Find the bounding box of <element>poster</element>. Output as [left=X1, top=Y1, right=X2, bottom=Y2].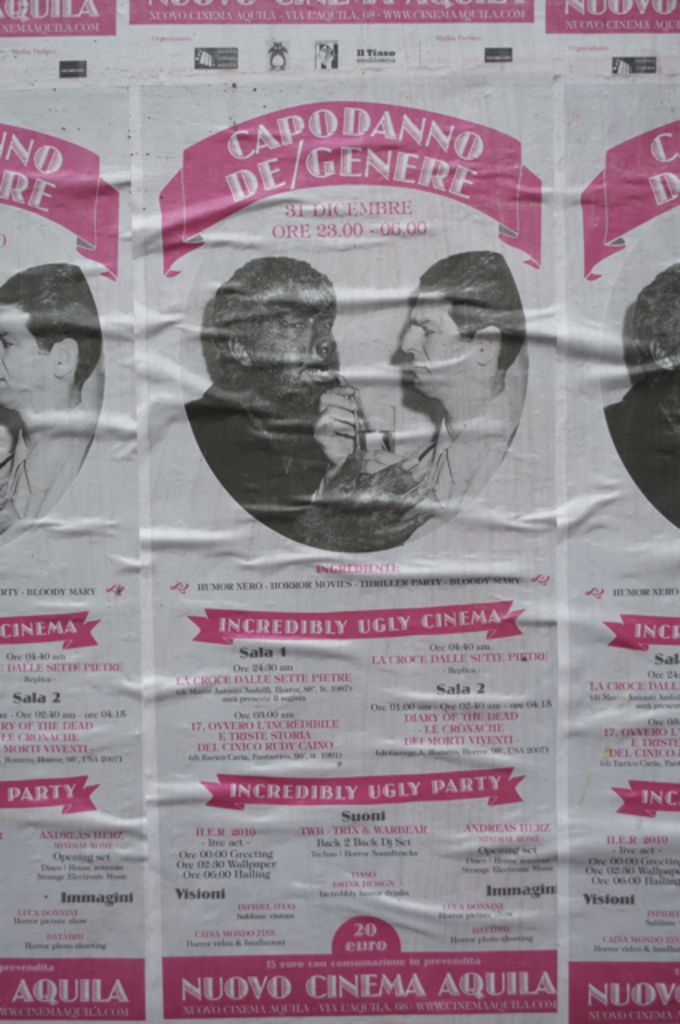
[left=0, top=0, right=115, bottom=74].
